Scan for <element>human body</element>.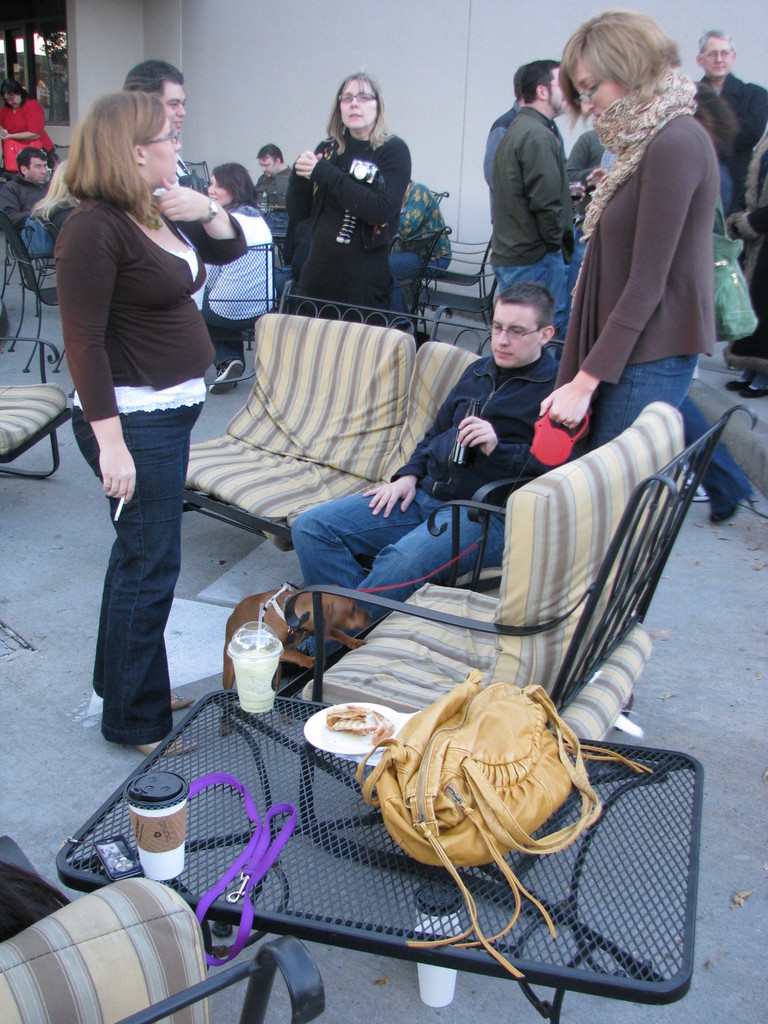
Scan result: detection(289, 289, 556, 652).
